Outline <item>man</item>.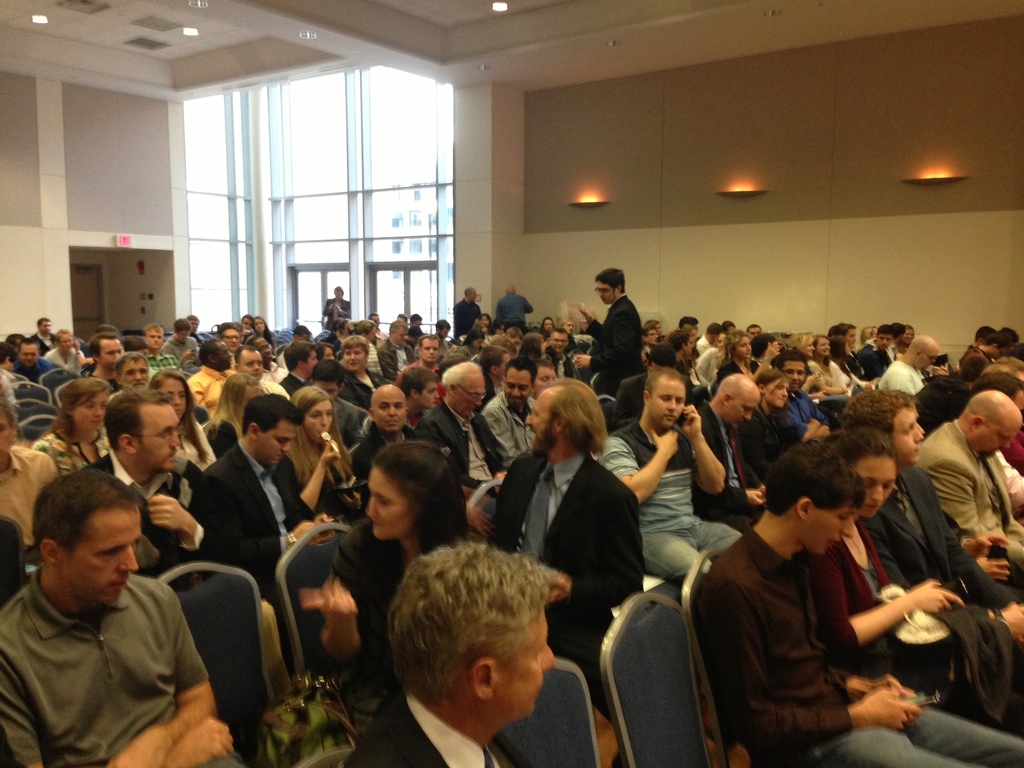
Outline: {"x1": 113, "y1": 350, "x2": 151, "y2": 400}.
